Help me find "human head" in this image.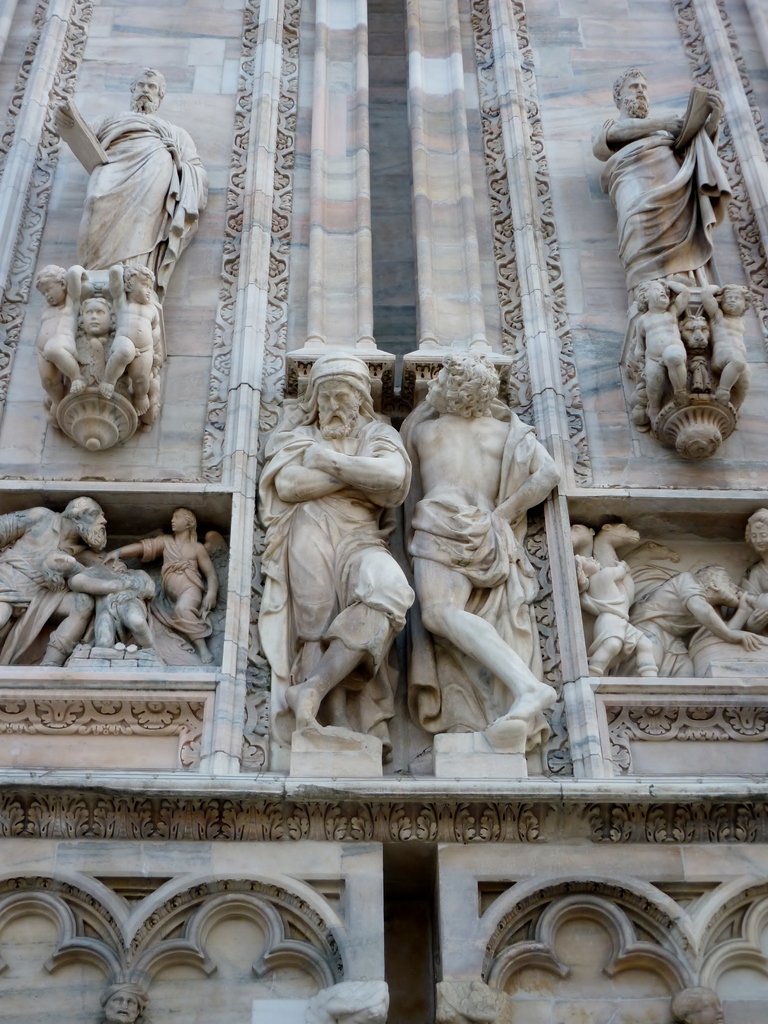
Found it: 125/264/153/304.
